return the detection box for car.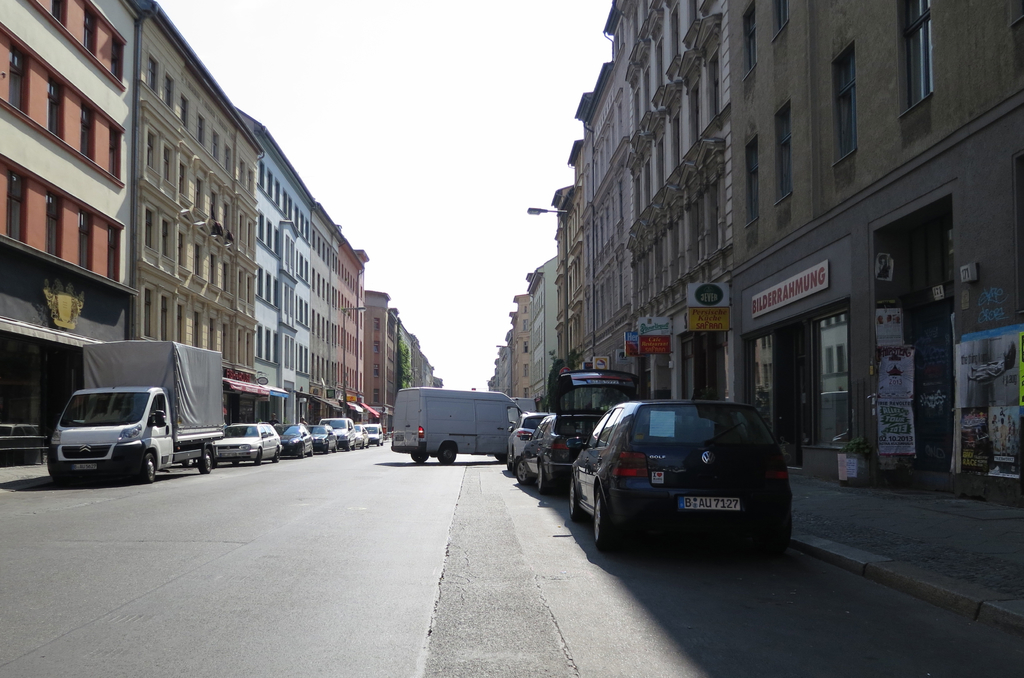
[x1=309, y1=421, x2=337, y2=449].
